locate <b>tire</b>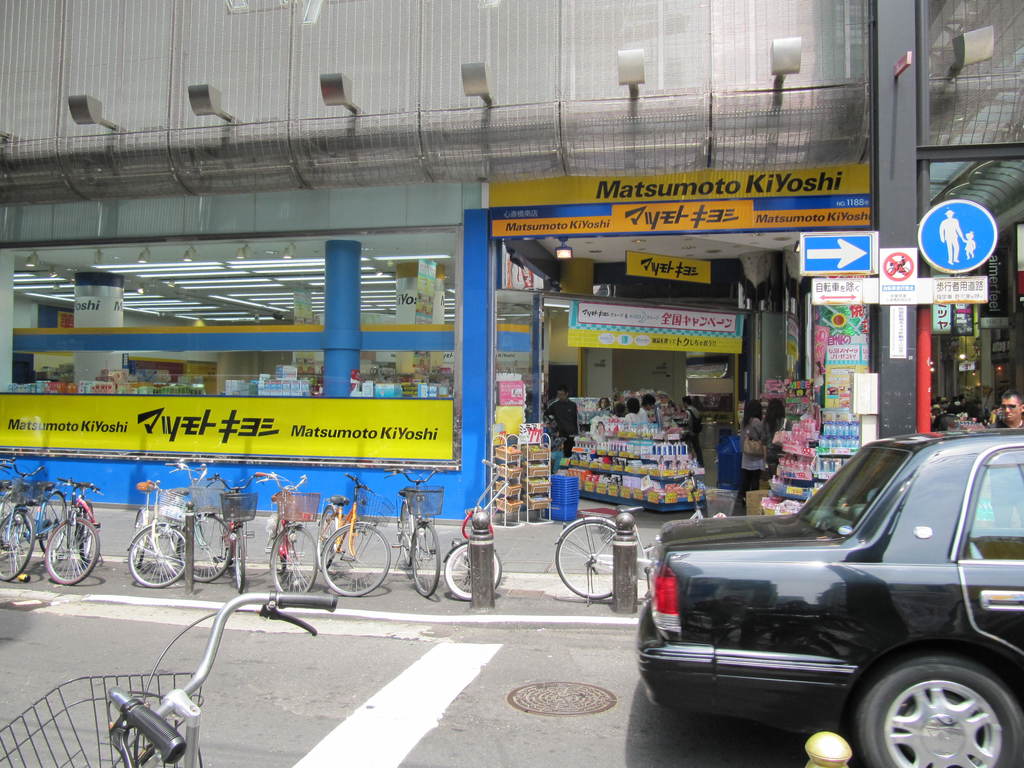
[81, 522, 95, 564]
